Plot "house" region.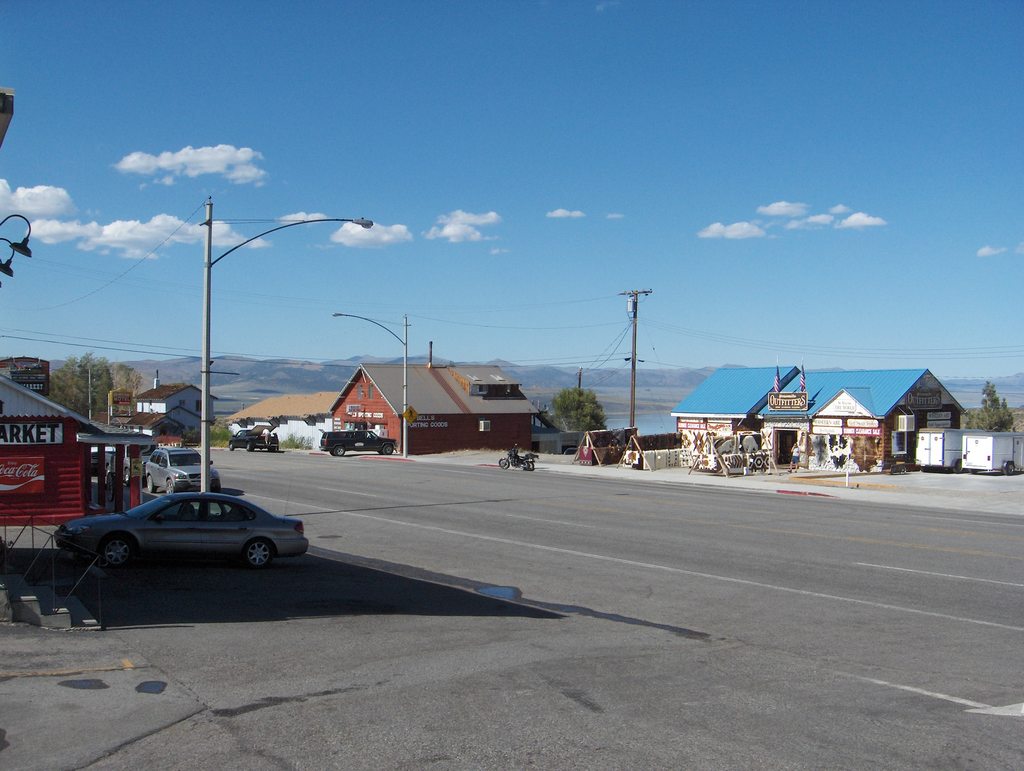
Plotted at <region>229, 389, 328, 467</region>.
